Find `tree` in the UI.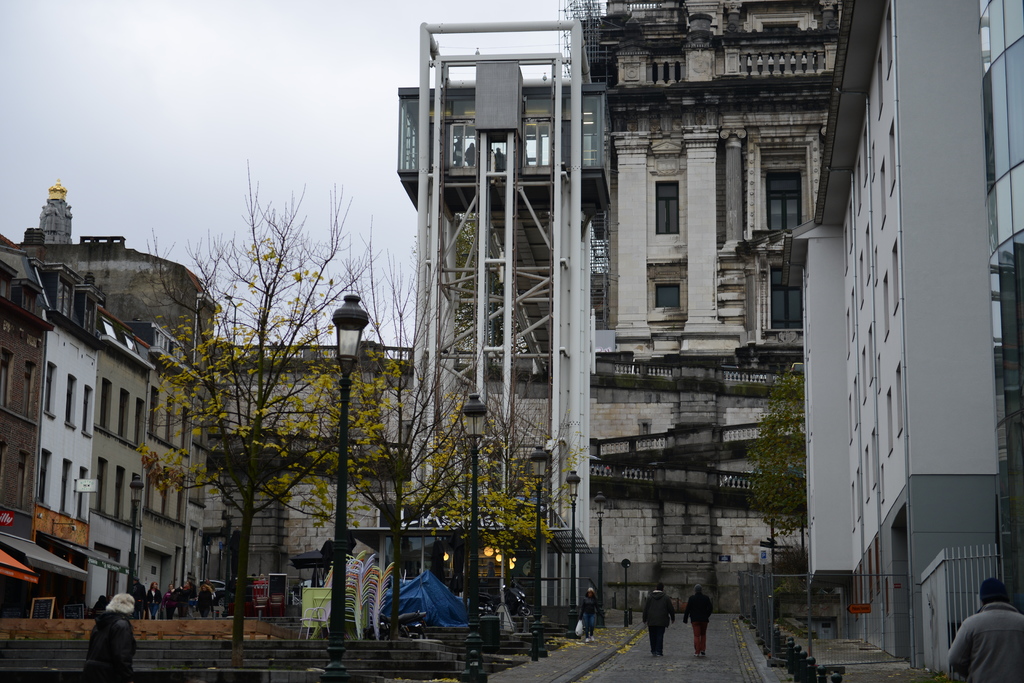
UI element at bbox=(742, 362, 808, 579).
